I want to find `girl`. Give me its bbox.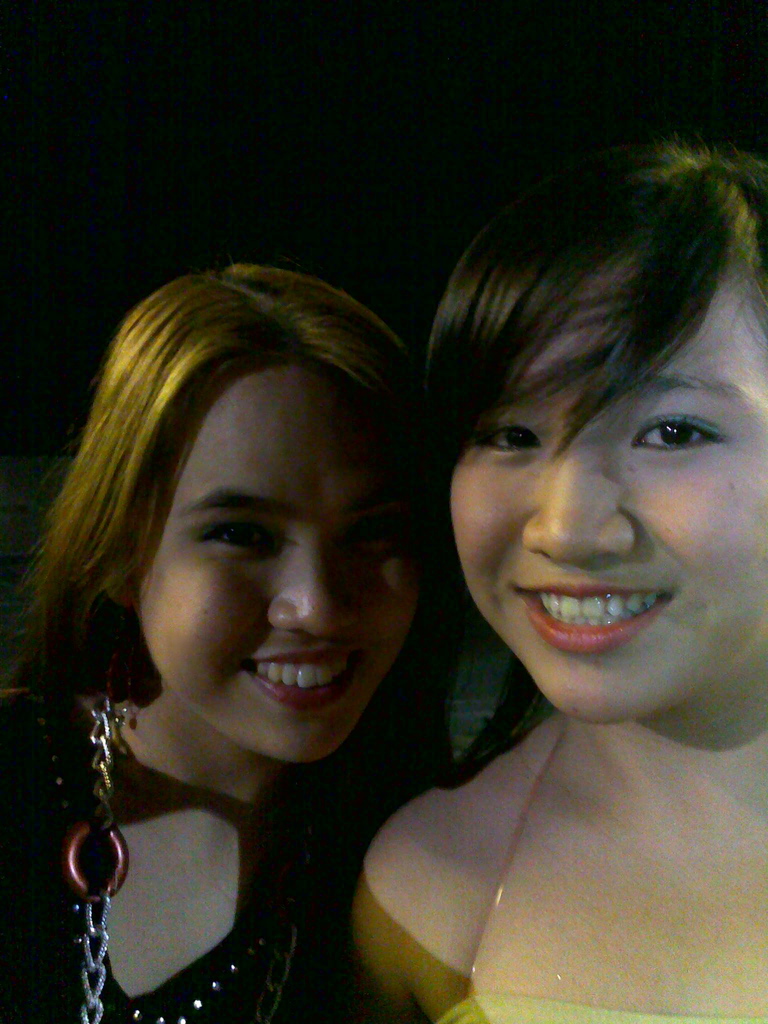
(left=0, top=262, right=463, bottom=1023).
